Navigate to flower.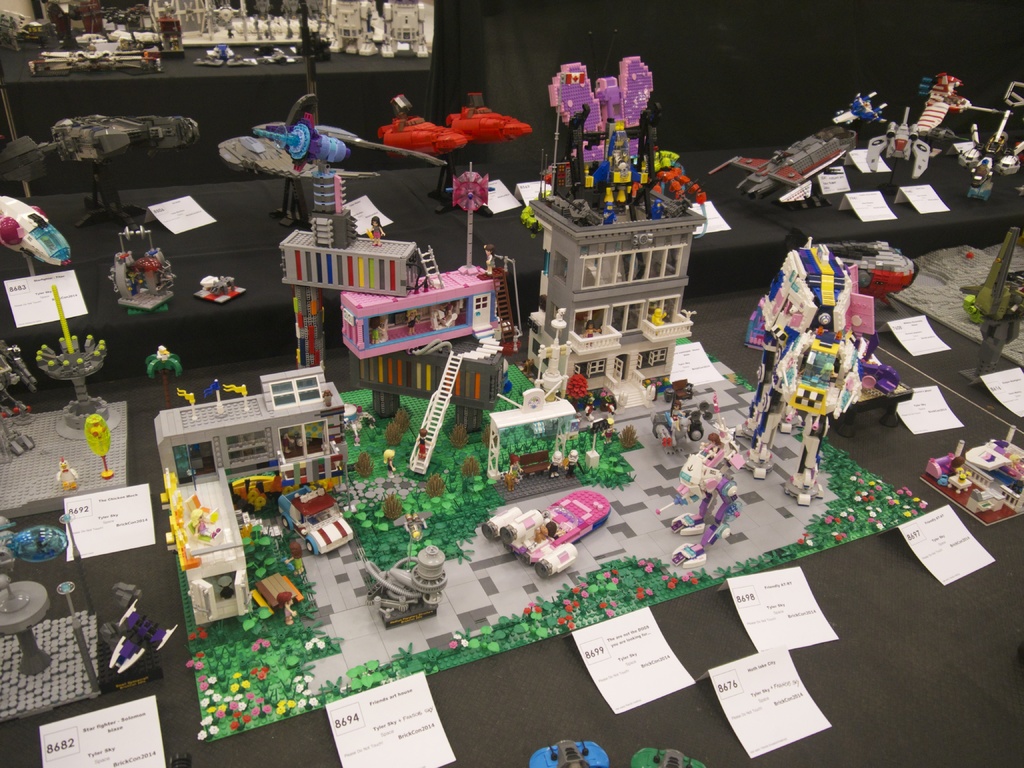
Navigation target: [602,597,620,617].
